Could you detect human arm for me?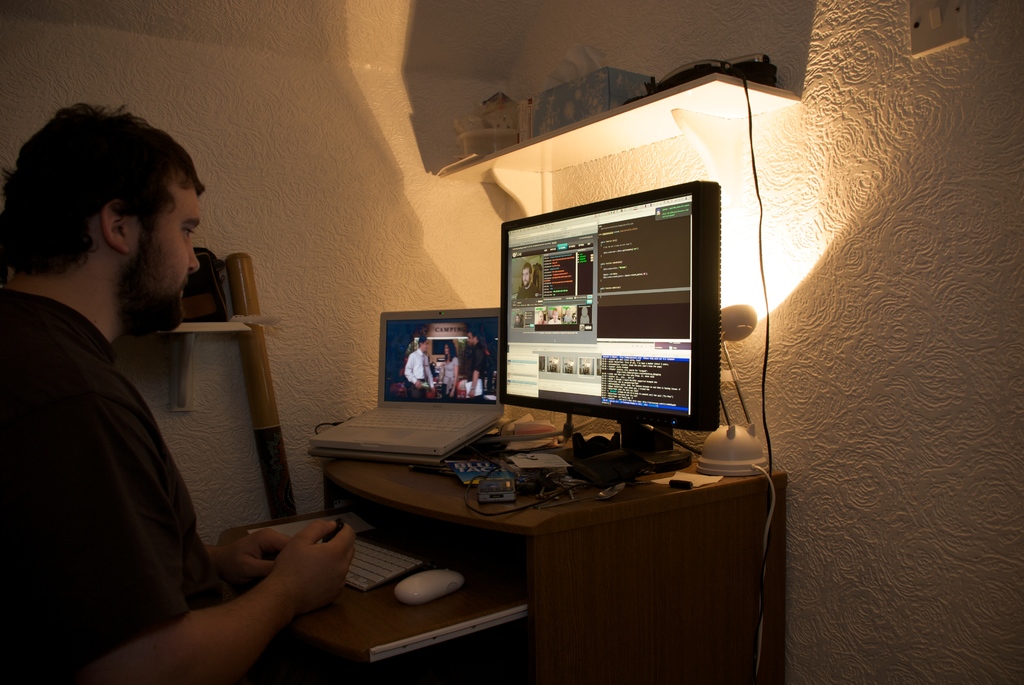
Detection result: x1=424, y1=357, x2=437, y2=393.
